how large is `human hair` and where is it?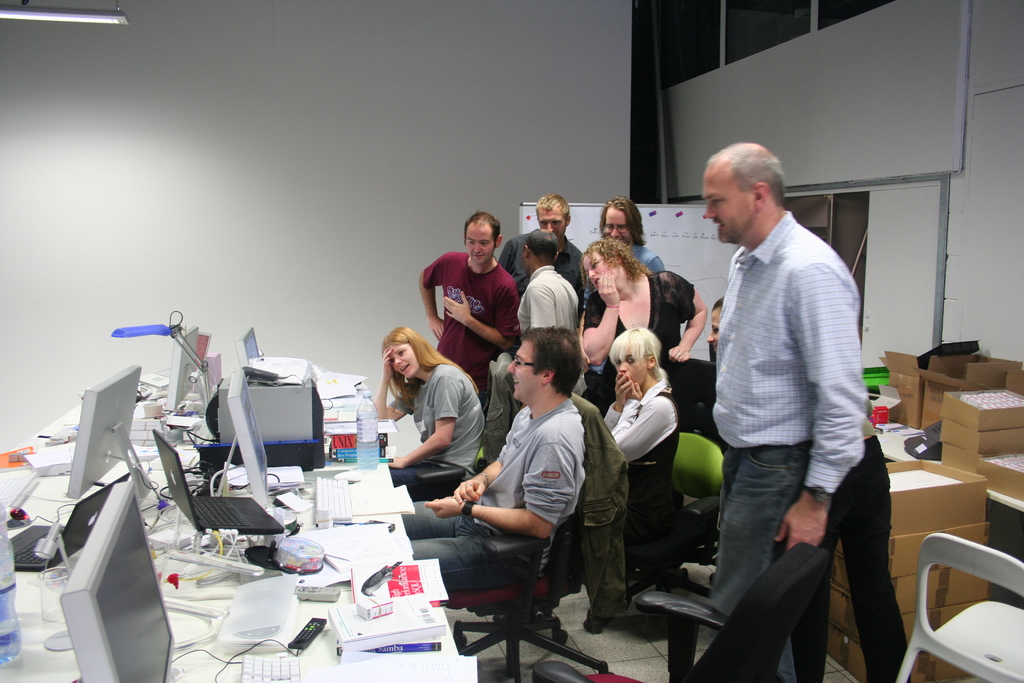
Bounding box: 707, 136, 801, 212.
